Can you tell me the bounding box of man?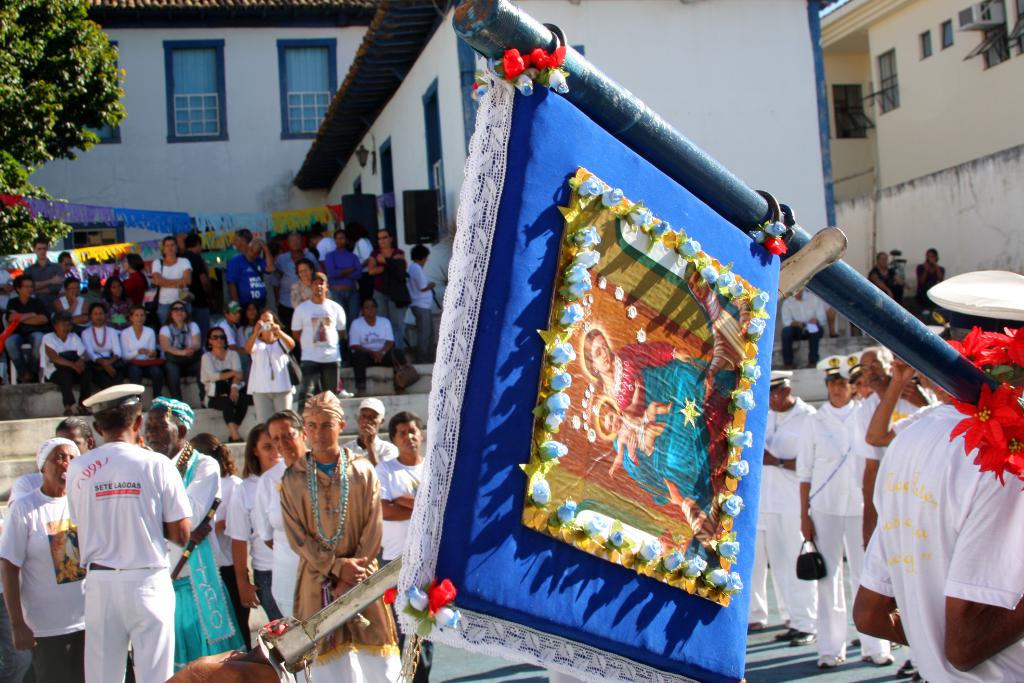
[221, 224, 278, 320].
